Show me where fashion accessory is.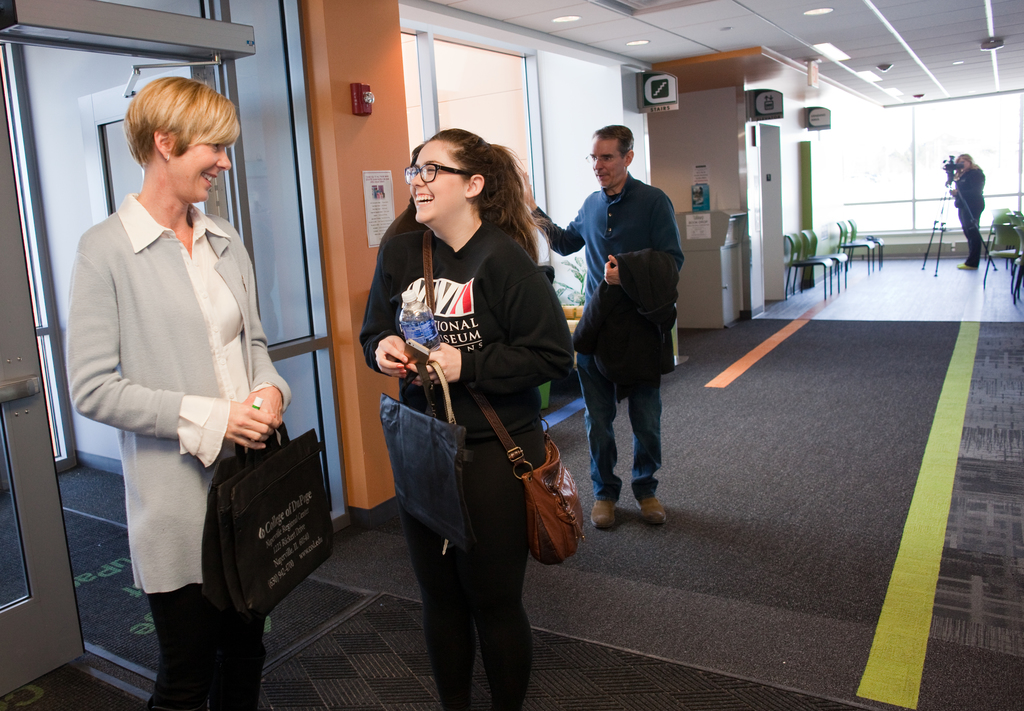
fashion accessory is at [left=422, top=229, right=589, bottom=568].
